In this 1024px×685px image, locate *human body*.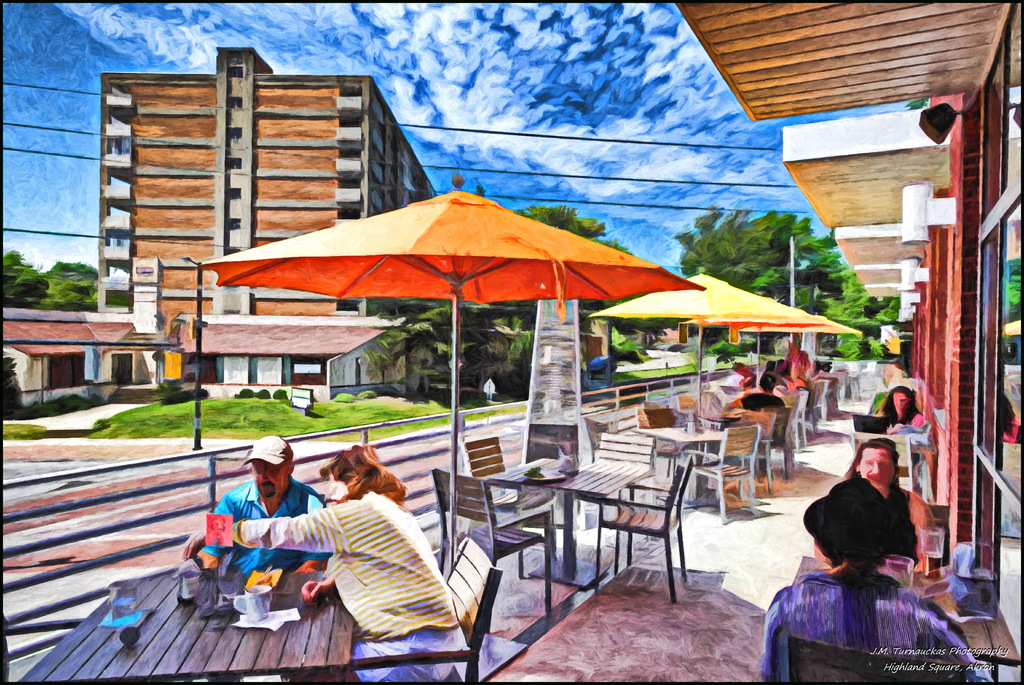
Bounding box: rect(277, 439, 467, 673).
